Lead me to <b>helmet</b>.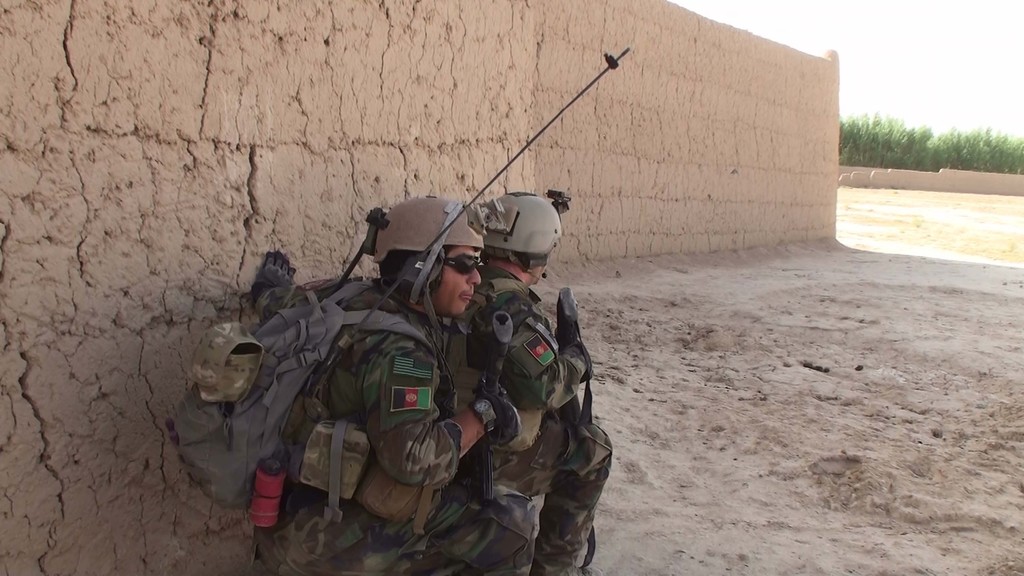
Lead to locate(484, 192, 566, 288).
